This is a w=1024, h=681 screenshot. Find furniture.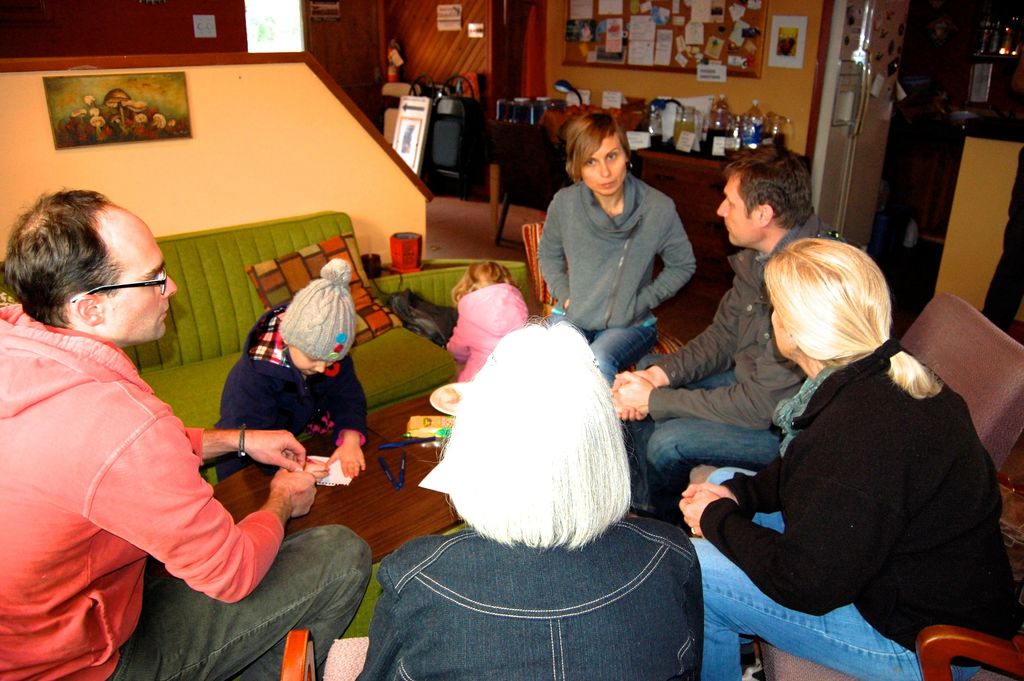
Bounding box: 645/142/744/282.
